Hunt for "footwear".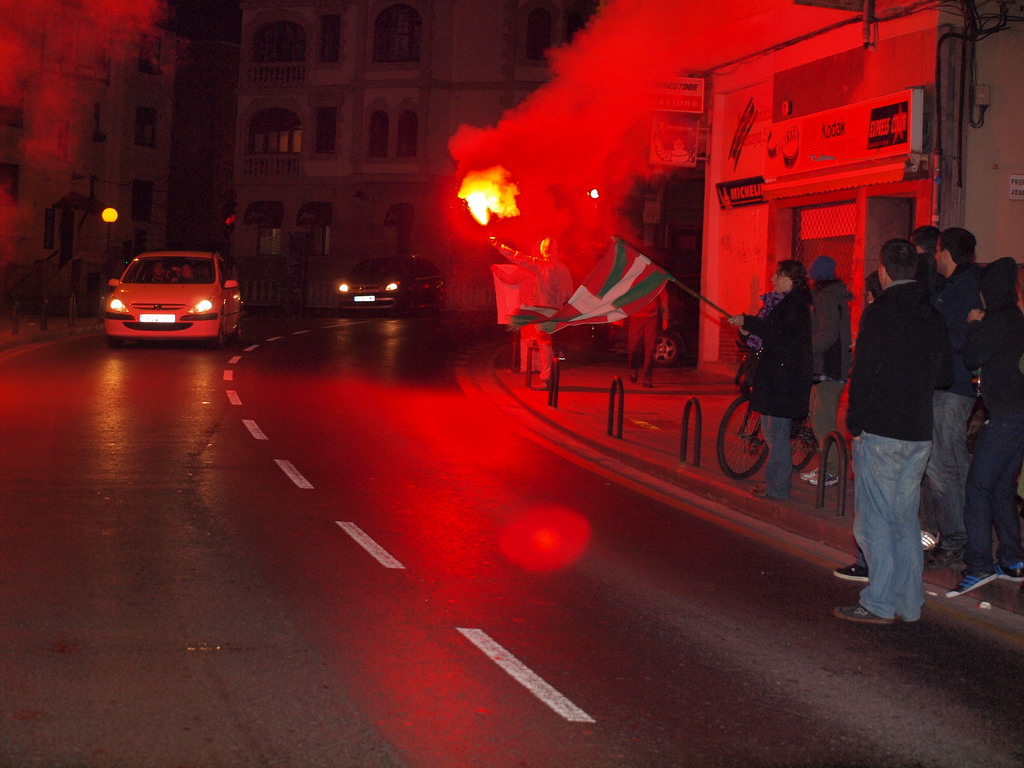
Hunted down at region(832, 561, 869, 586).
